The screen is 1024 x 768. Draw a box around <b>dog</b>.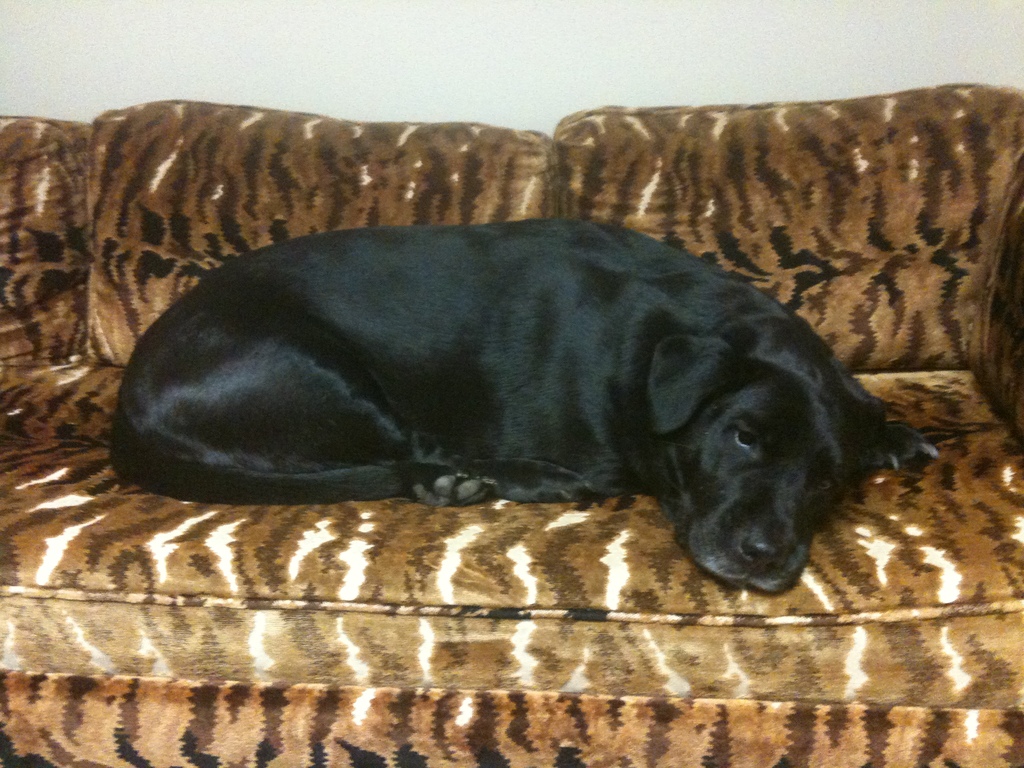
[x1=109, y1=220, x2=940, y2=597].
